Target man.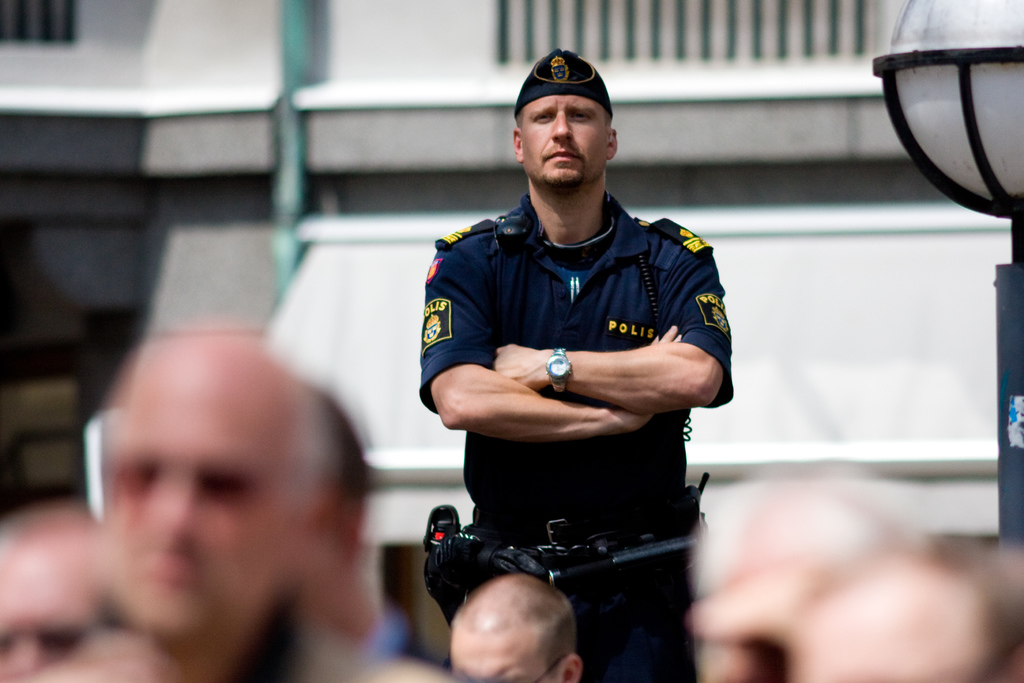
Target region: locate(447, 579, 580, 682).
